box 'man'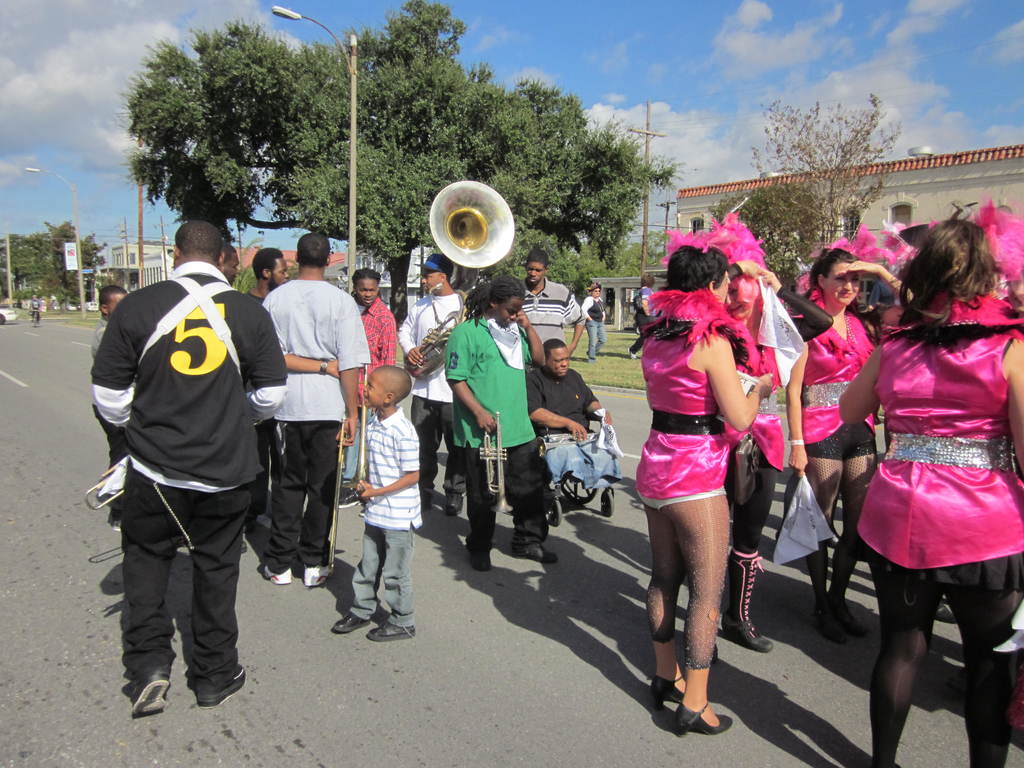
detection(530, 337, 614, 443)
